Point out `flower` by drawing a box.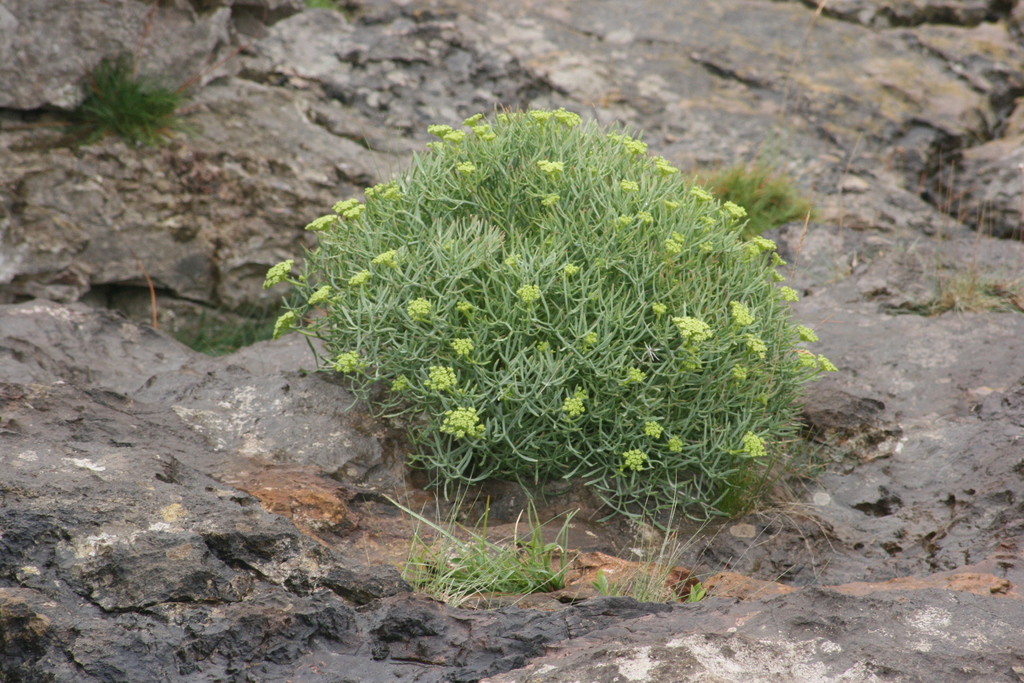
locate(535, 156, 563, 167).
